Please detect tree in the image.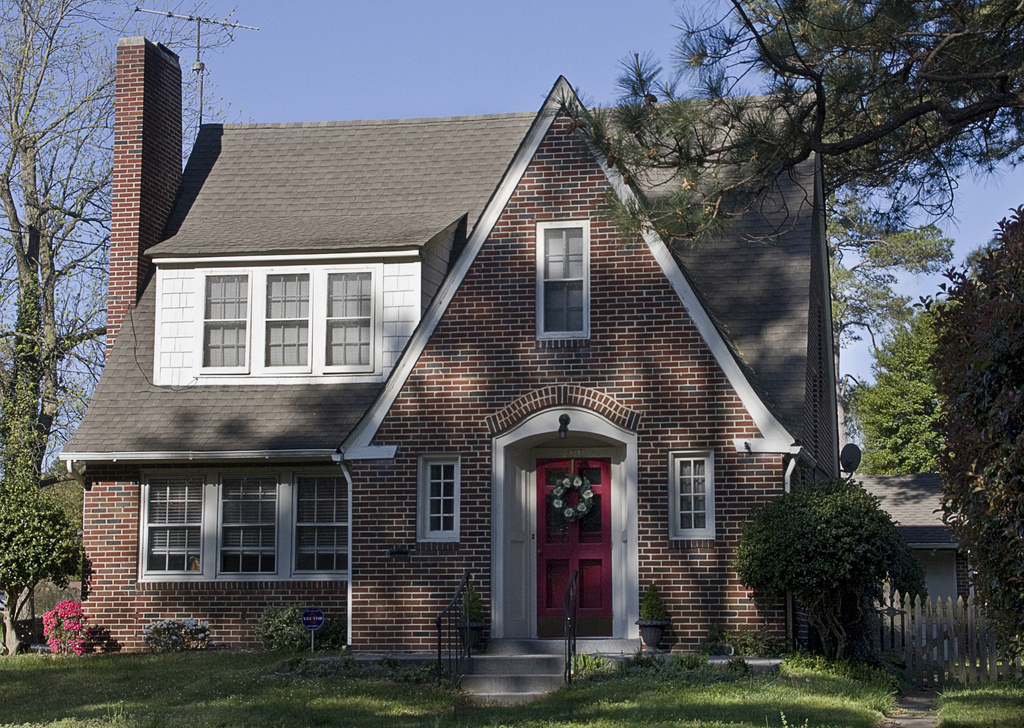
detection(0, 0, 240, 659).
